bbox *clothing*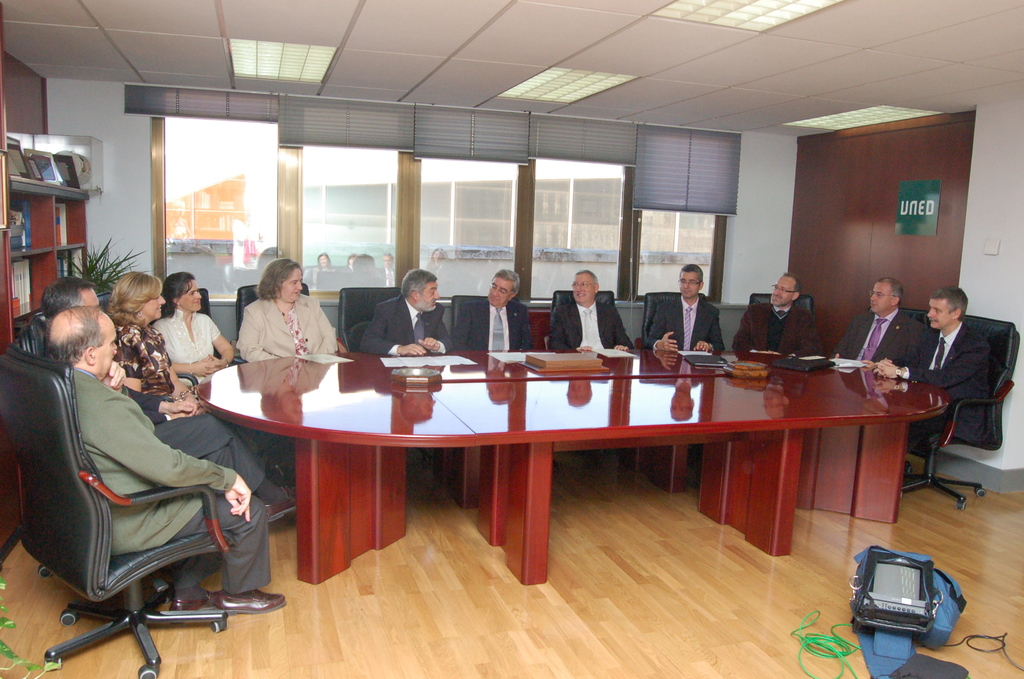
[829, 307, 927, 368]
